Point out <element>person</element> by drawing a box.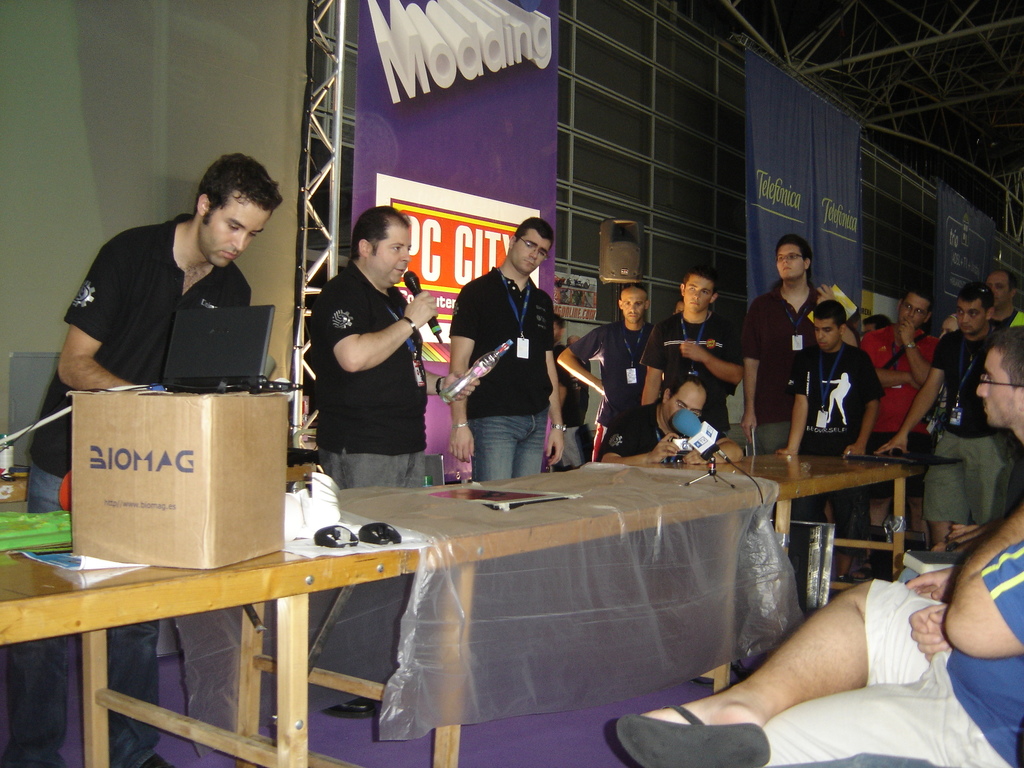
[60, 152, 281, 444].
